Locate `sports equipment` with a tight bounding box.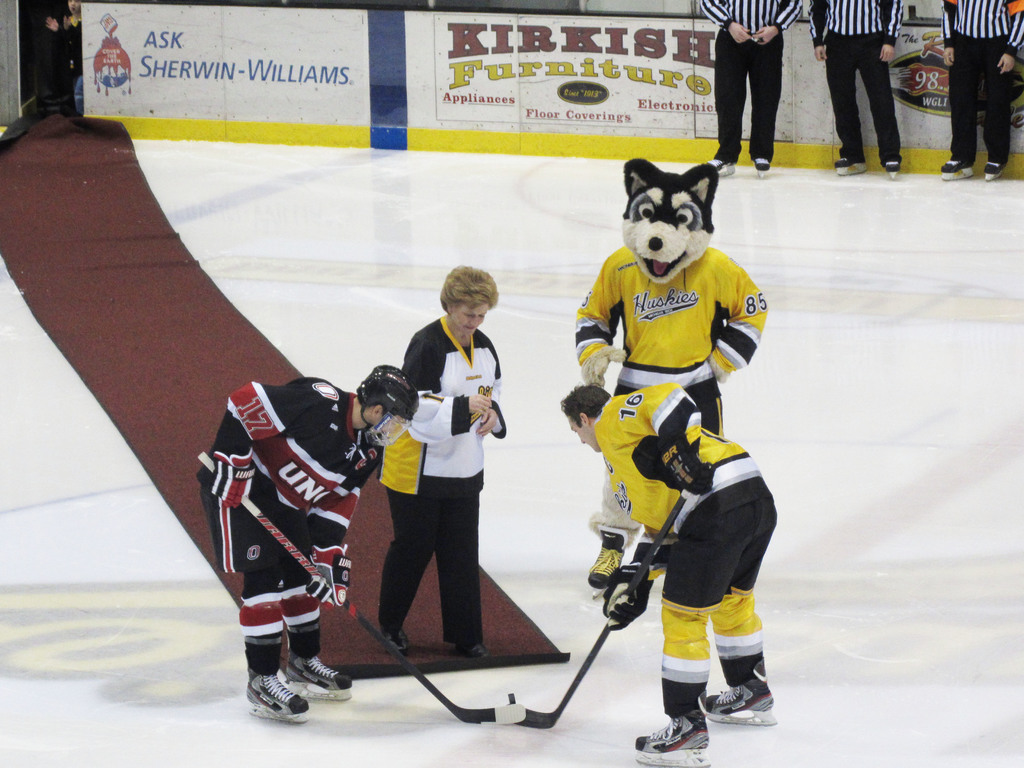
(806, 0, 904, 155).
